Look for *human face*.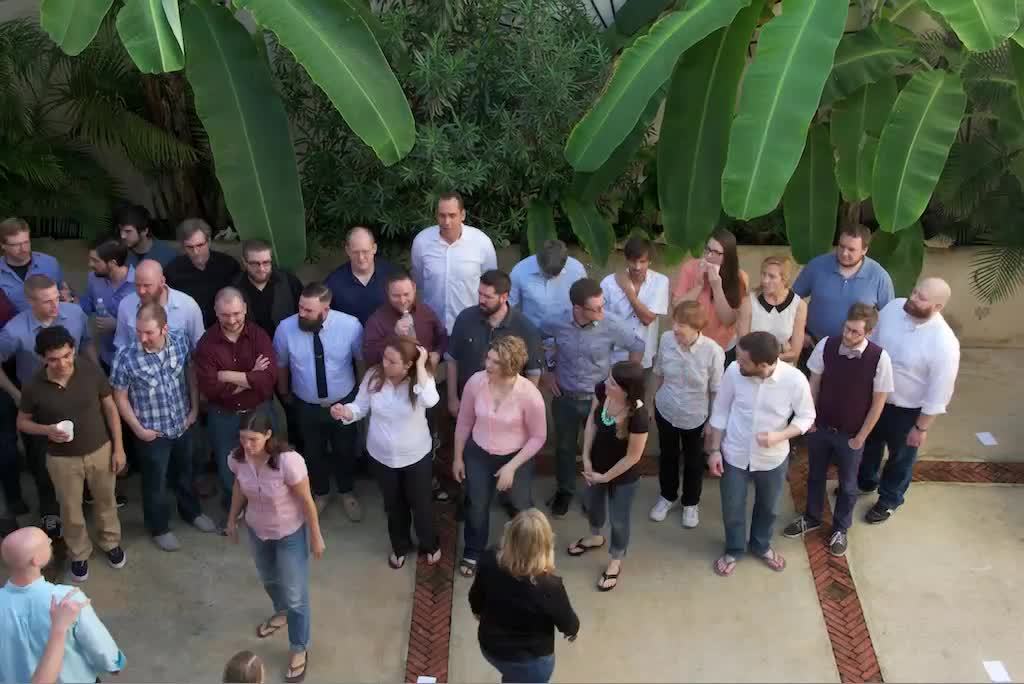
Found: rect(215, 302, 246, 332).
